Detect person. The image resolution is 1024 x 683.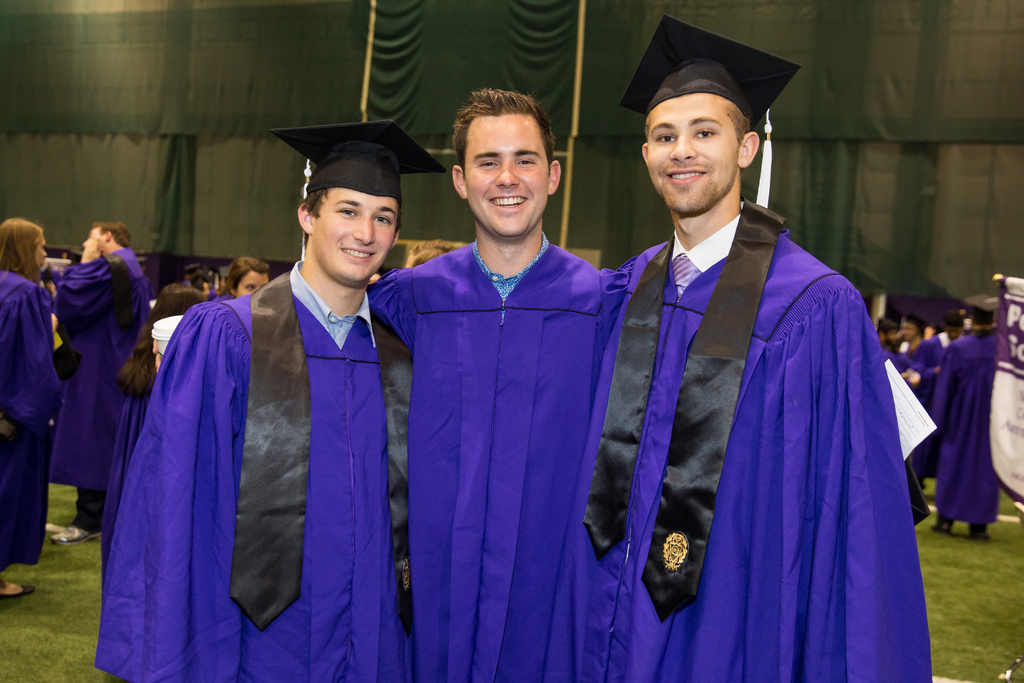
<region>98, 120, 412, 682</region>.
